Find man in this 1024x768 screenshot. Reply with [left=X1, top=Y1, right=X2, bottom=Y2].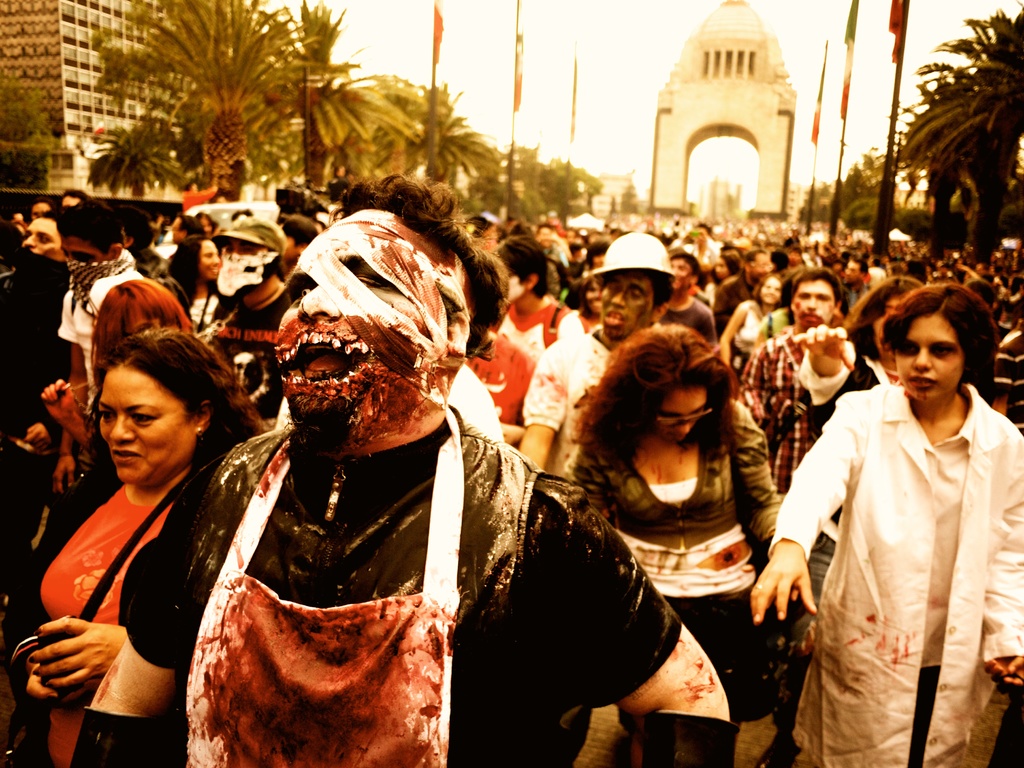
[left=22, top=207, right=68, bottom=259].
